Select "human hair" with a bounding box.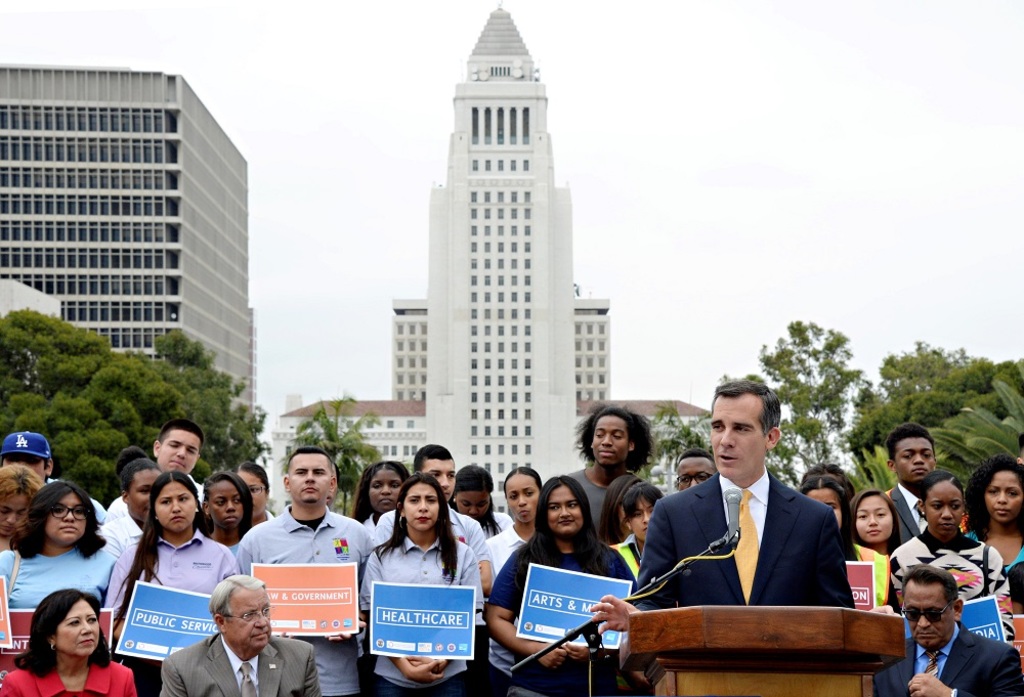
[left=803, top=460, right=856, bottom=504].
